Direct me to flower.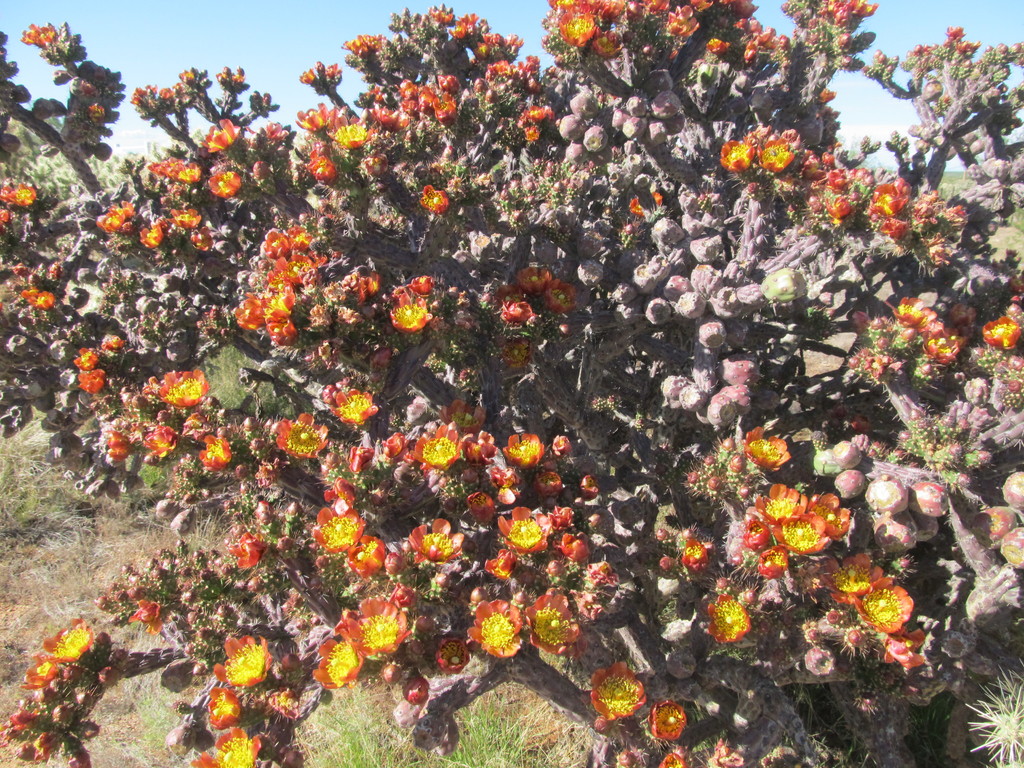
Direction: {"left": 235, "top": 292, "right": 272, "bottom": 332}.
